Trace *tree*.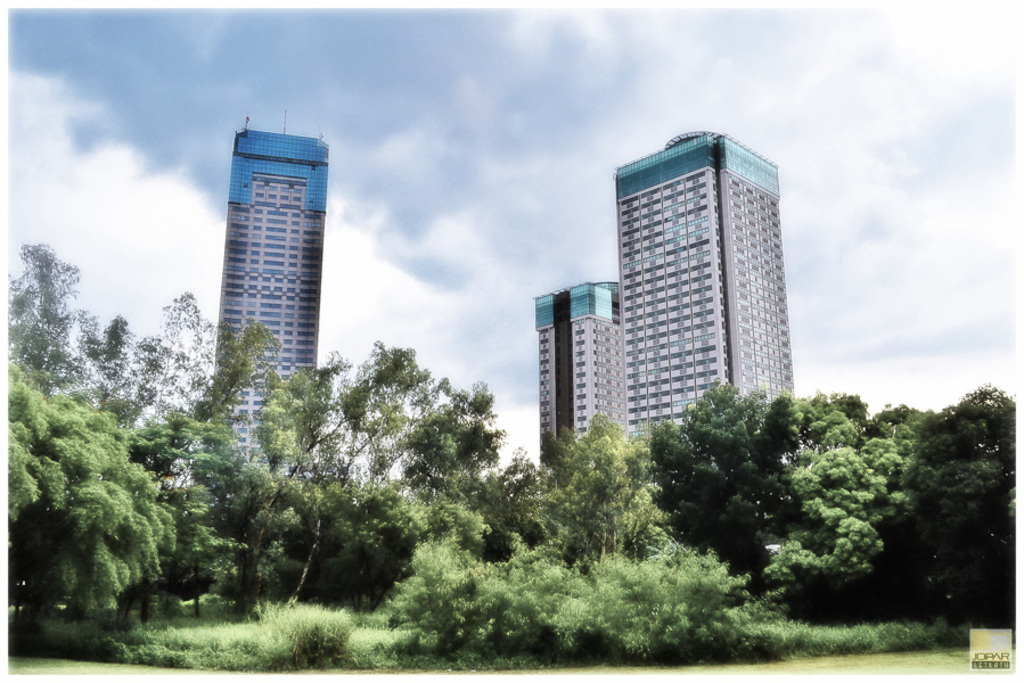
Traced to locate(22, 334, 197, 633).
